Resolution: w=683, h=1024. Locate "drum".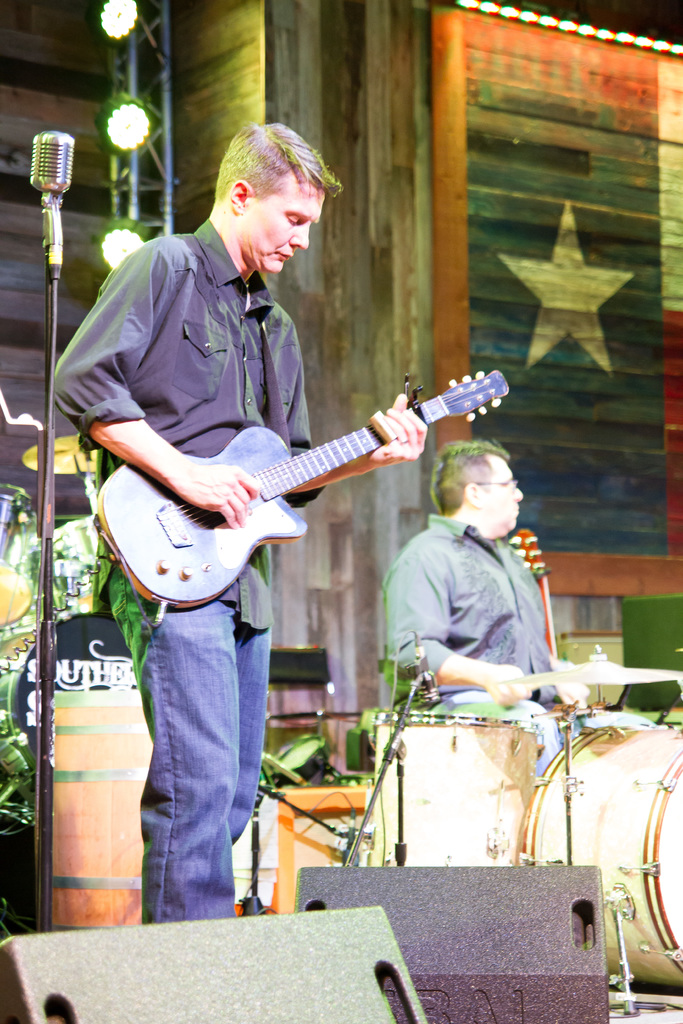
(49, 689, 151, 931).
